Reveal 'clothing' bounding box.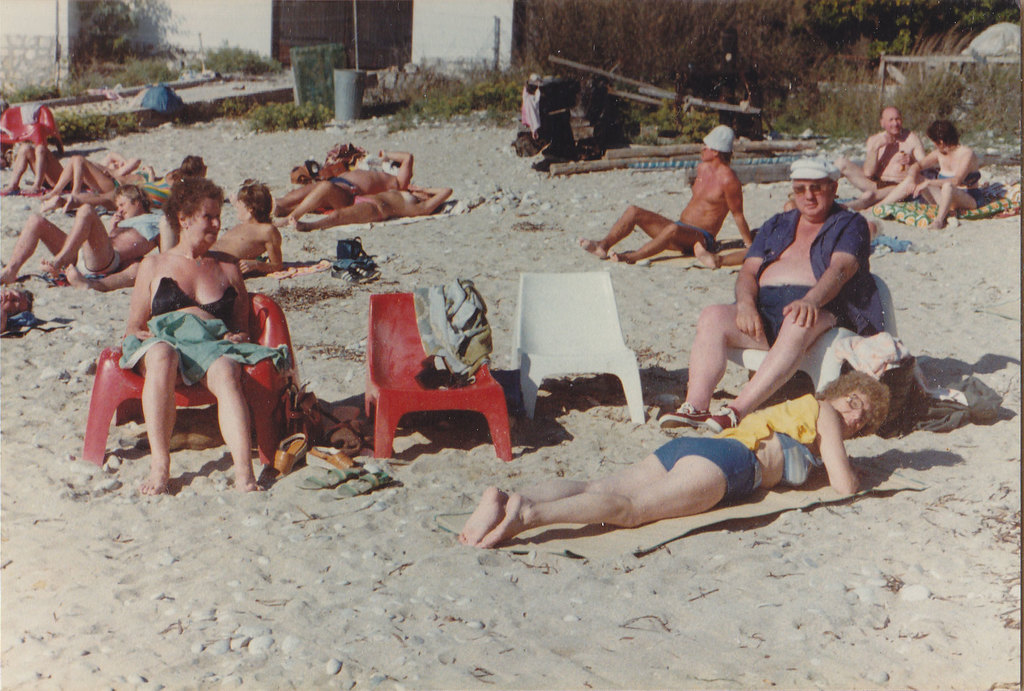
Revealed: x1=140 y1=180 x2=174 y2=206.
